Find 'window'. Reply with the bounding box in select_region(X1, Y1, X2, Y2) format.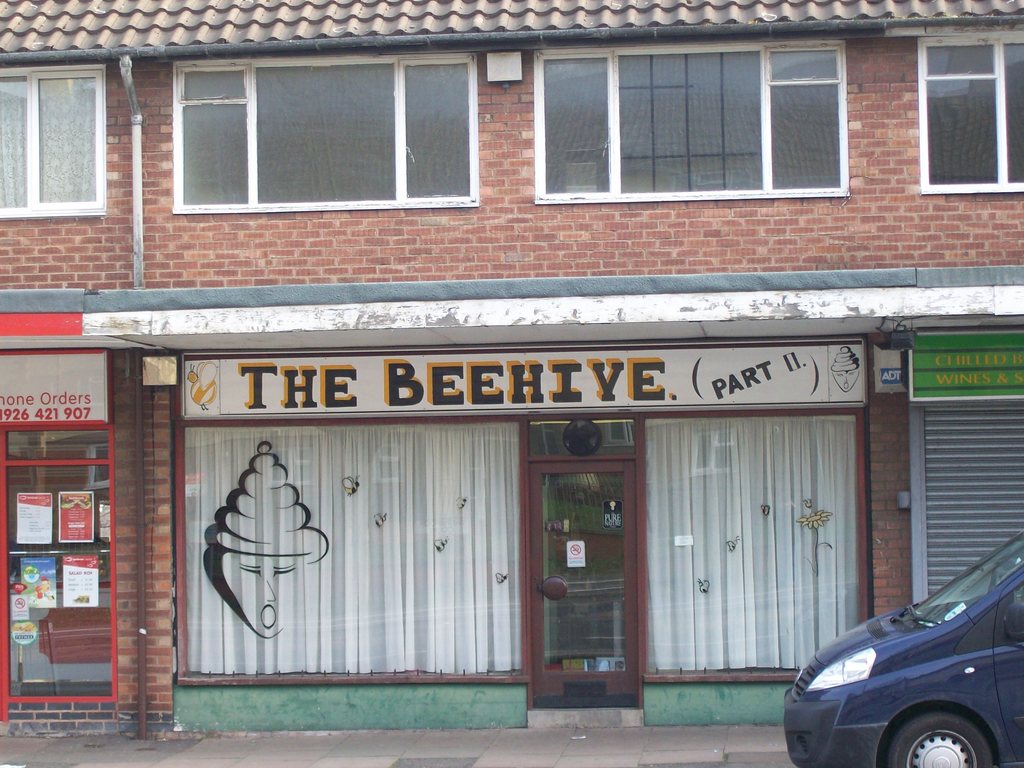
select_region(931, 49, 1009, 186).
